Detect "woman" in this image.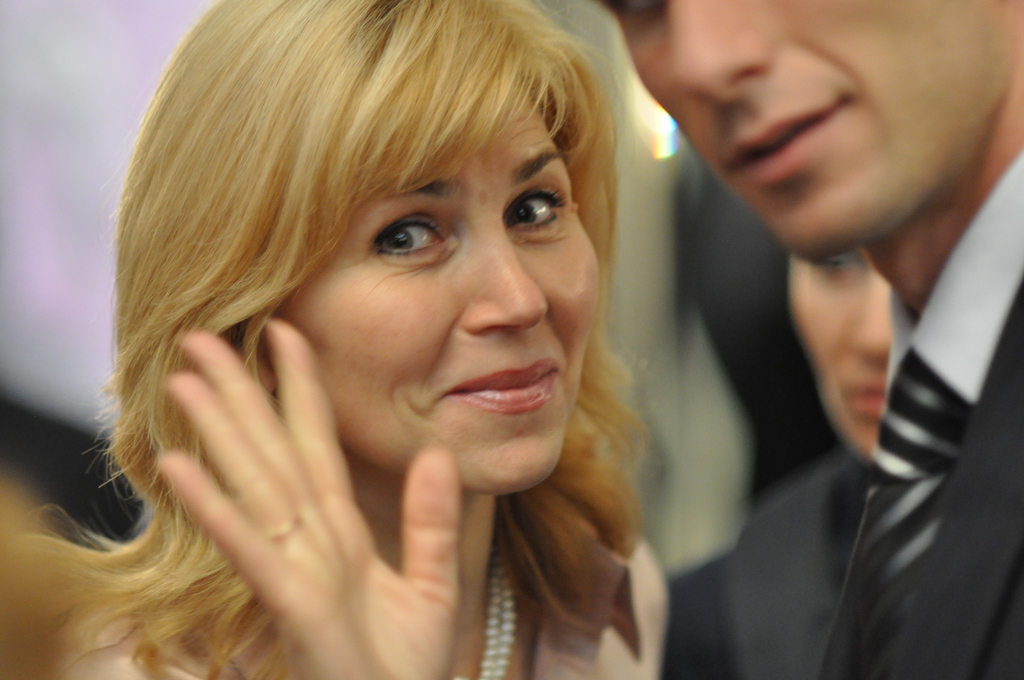
Detection: Rect(36, 3, 779, 658).
